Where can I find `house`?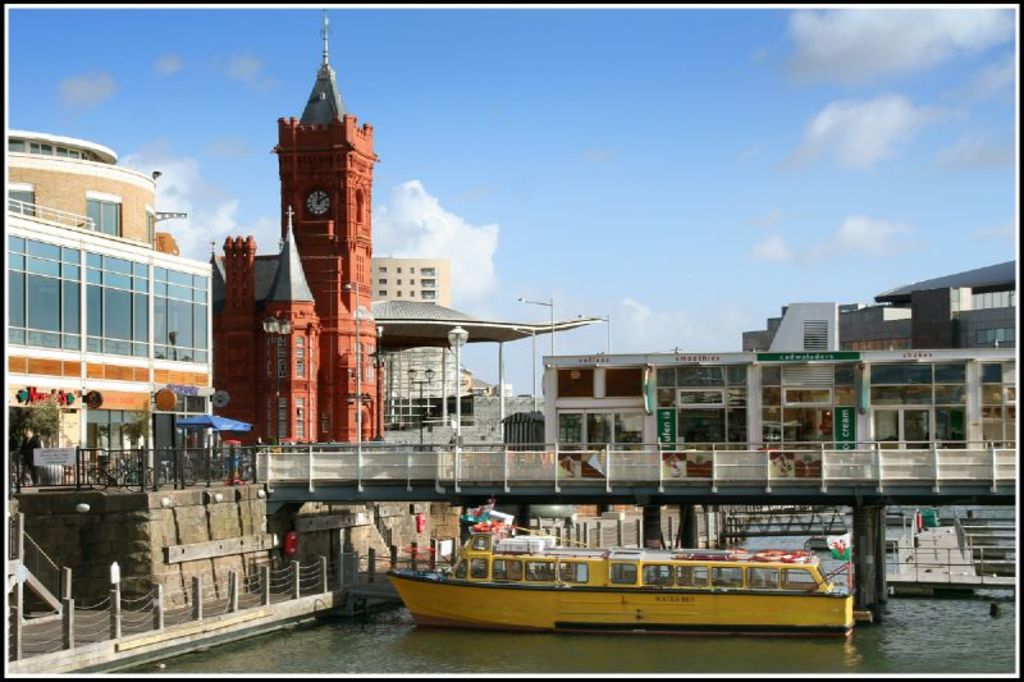
You can find it at <bbox>361, 251, 461, 422</bbox>.
